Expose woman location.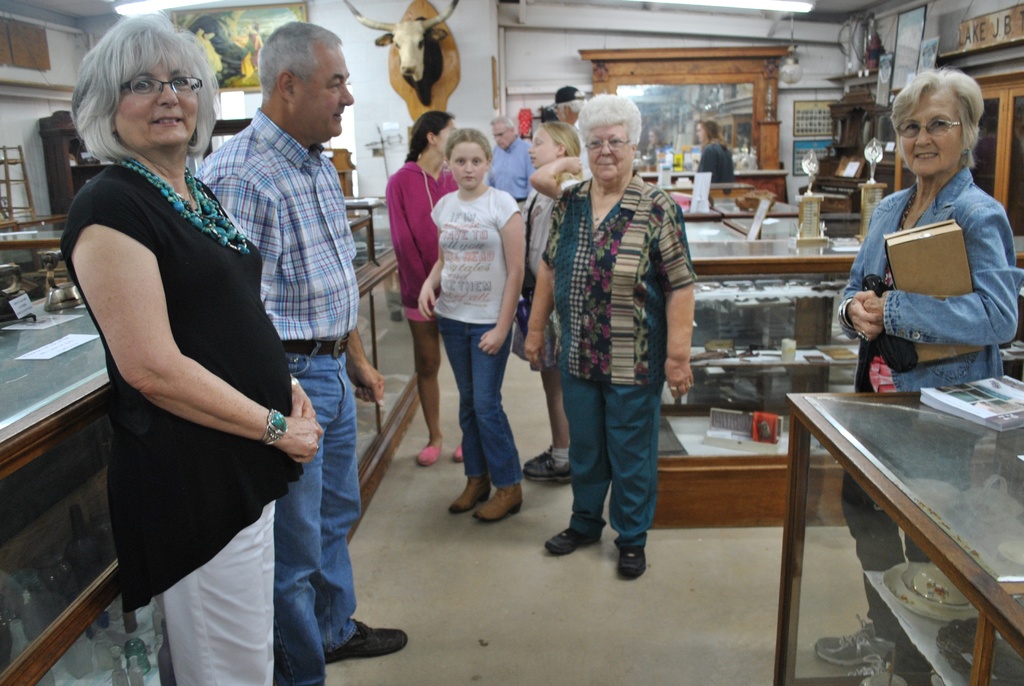
Exposed at <region>691, 117, 741, 188</region>.
